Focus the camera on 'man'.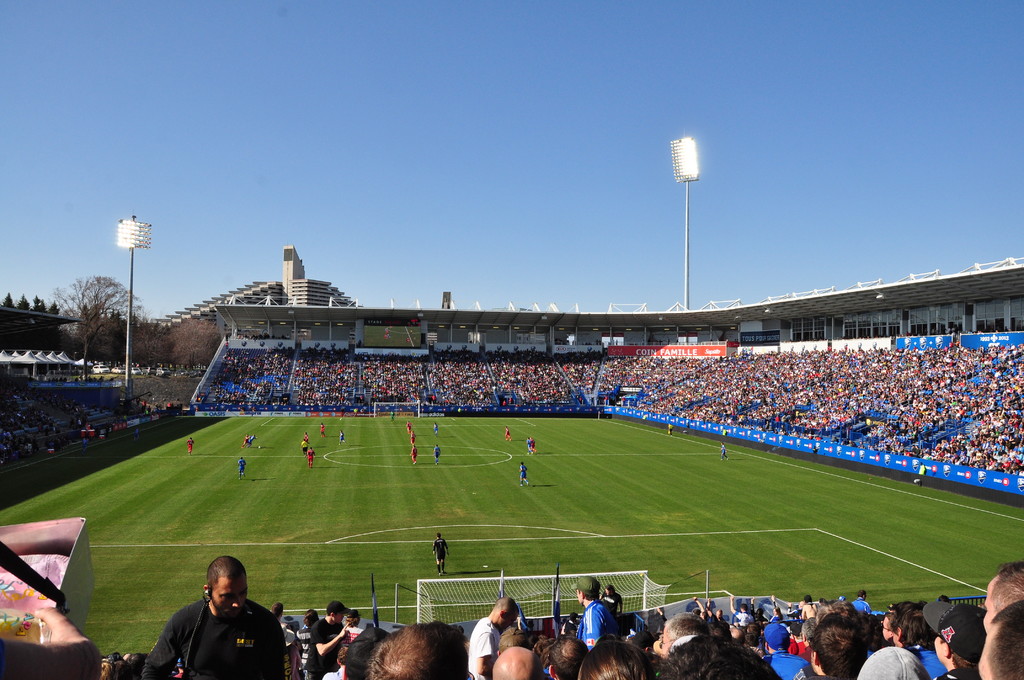
Focus region: 467,594,516,679.
